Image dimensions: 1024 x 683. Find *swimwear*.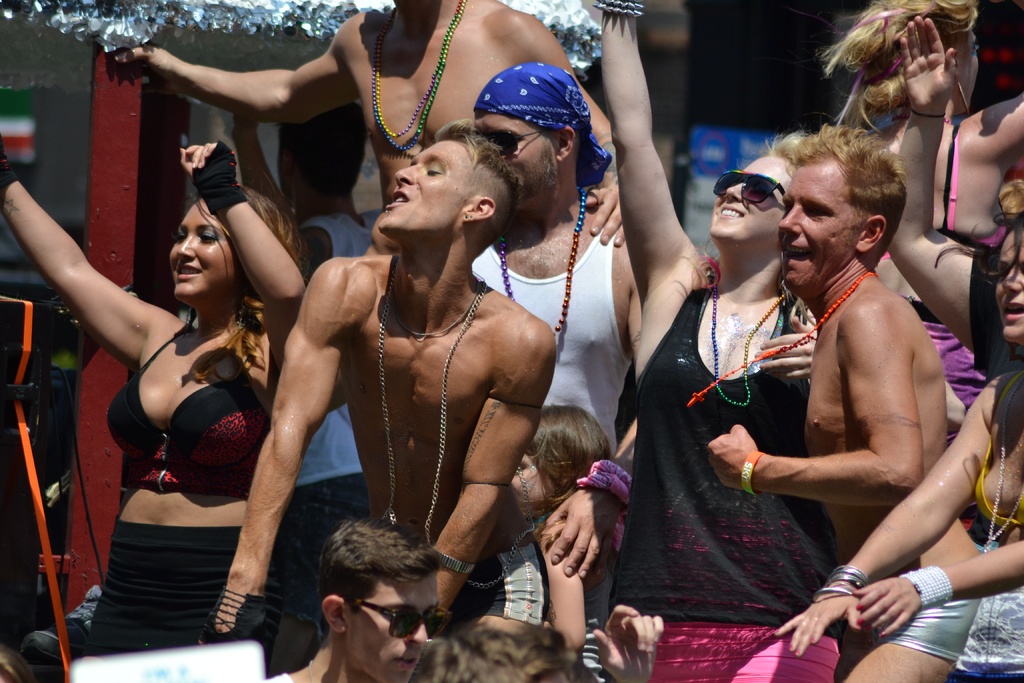
840,595,974,666.
